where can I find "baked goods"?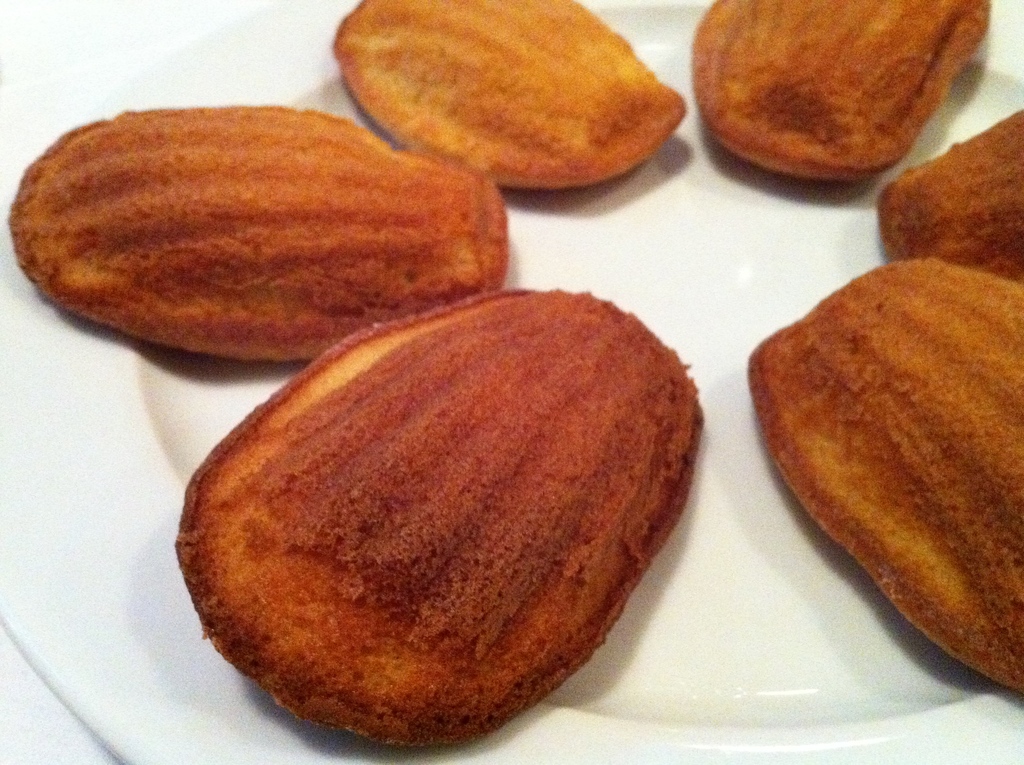
You can find it at locate(328, 0, 685, 194).
